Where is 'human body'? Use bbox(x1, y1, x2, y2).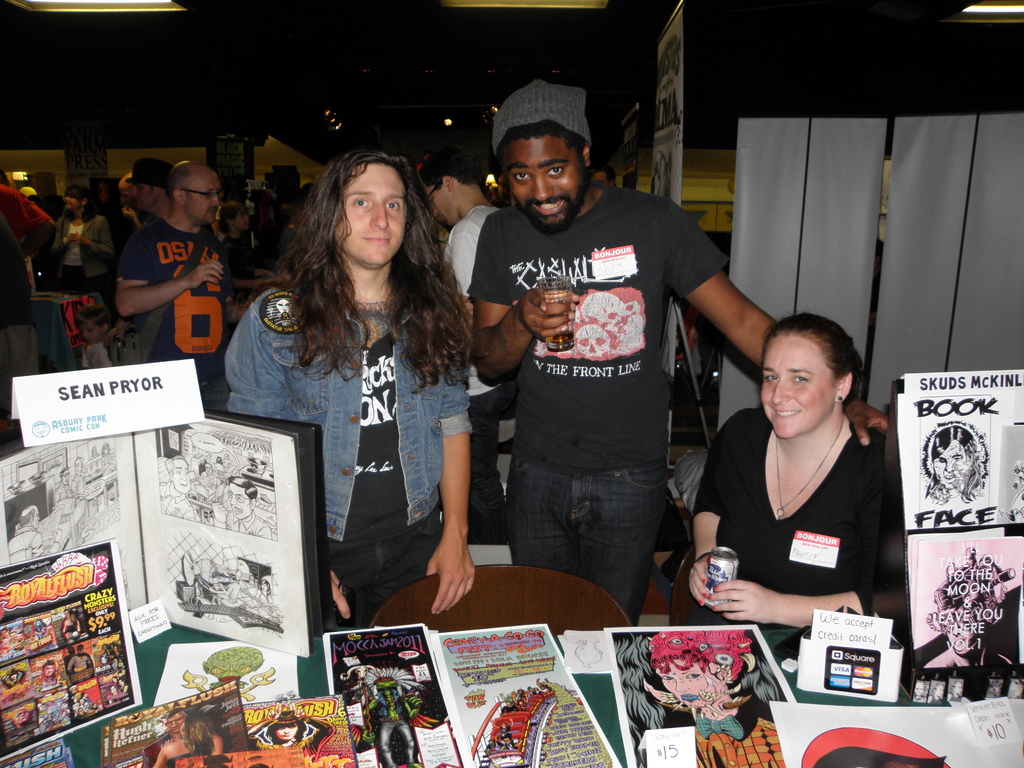
bbox(245, 708, 334, 758).
